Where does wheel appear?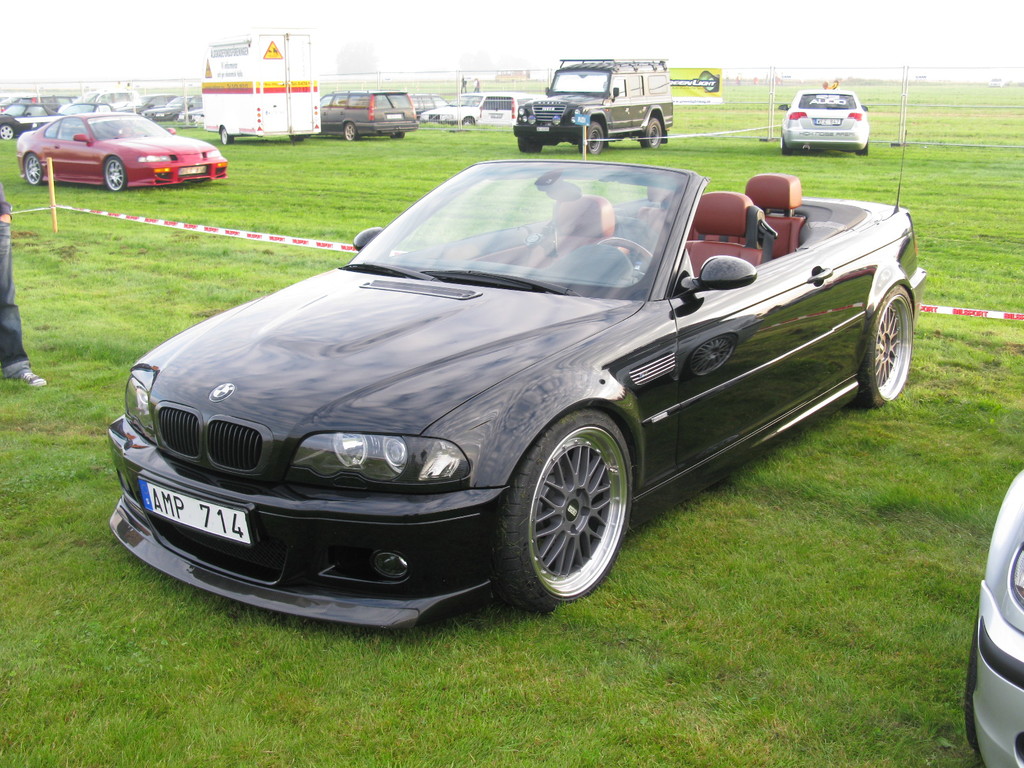
Appears at detection(459, 114, 477, 131).
